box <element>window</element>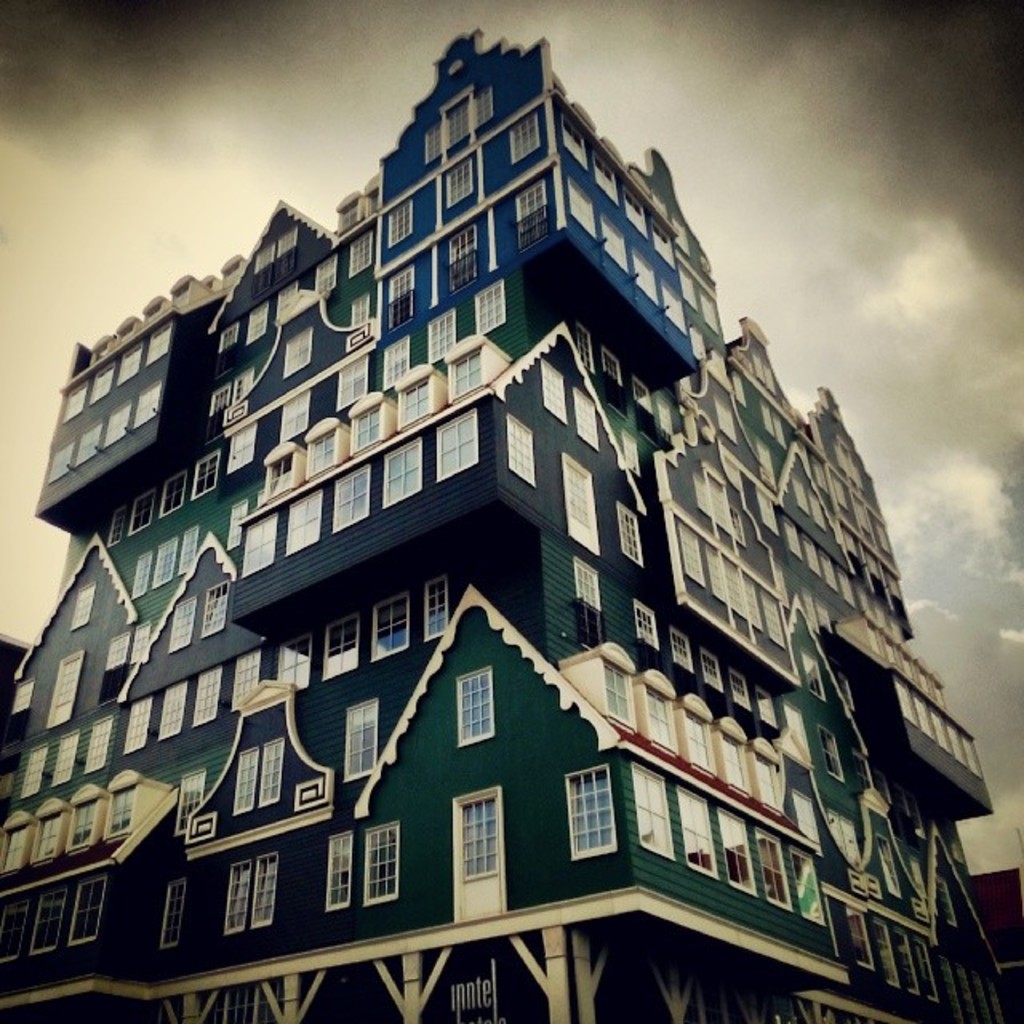
box=[754, 829, 794, 914]
